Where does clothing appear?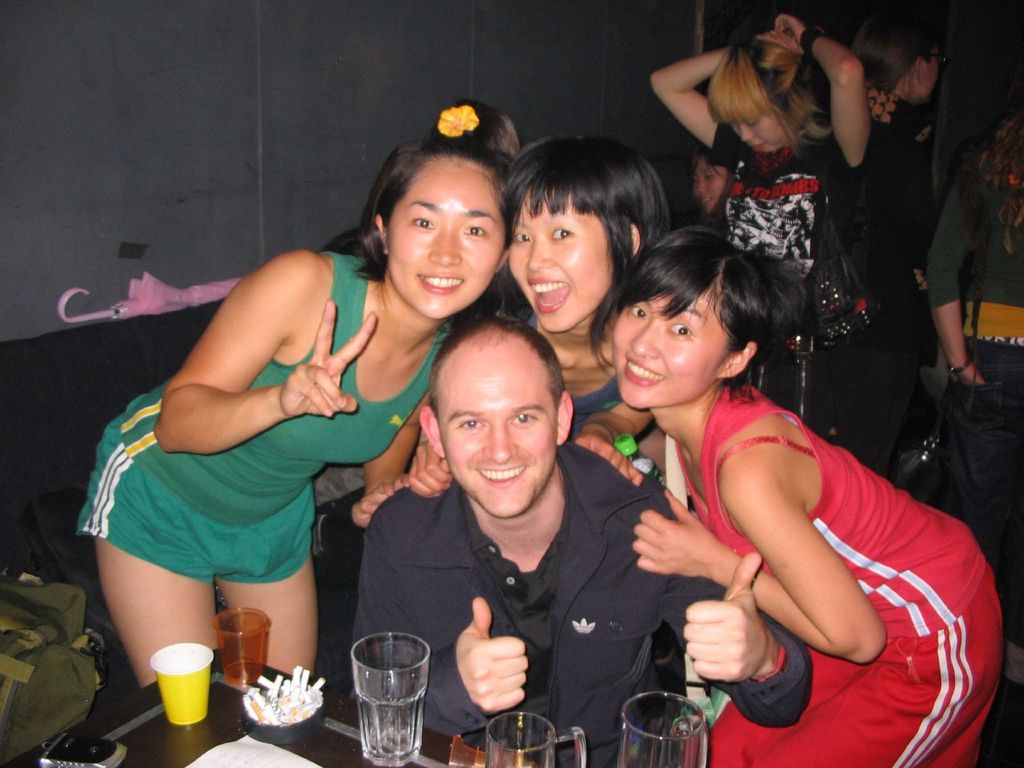
Appears at <box>824,83,936,479</box>.
